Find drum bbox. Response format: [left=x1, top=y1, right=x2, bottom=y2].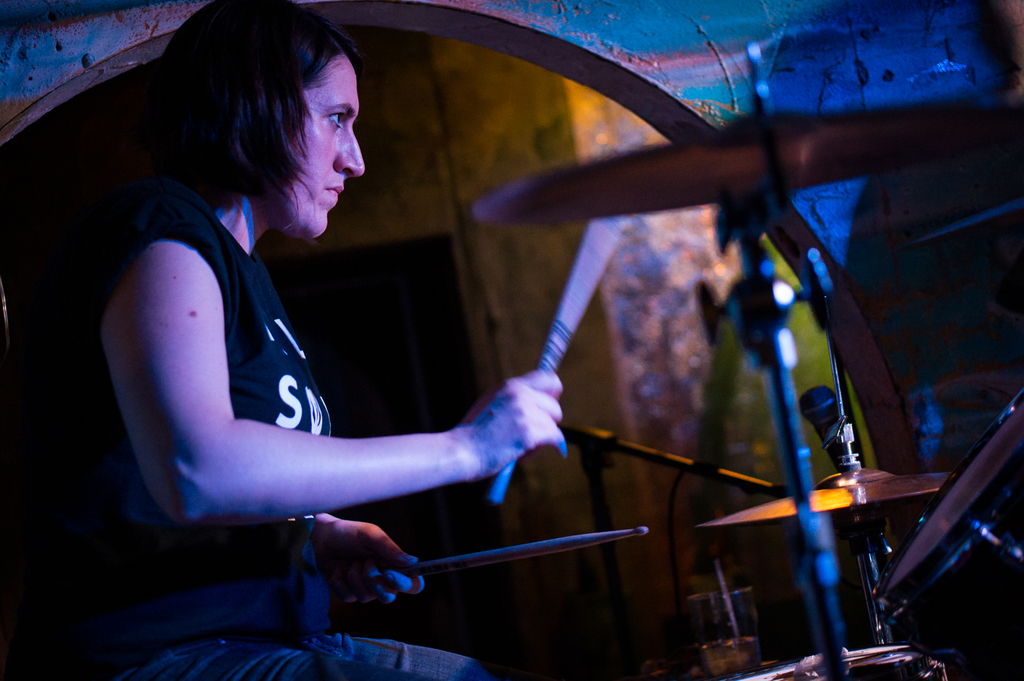
[left=873, top=385, right=1023, bottom=673].
